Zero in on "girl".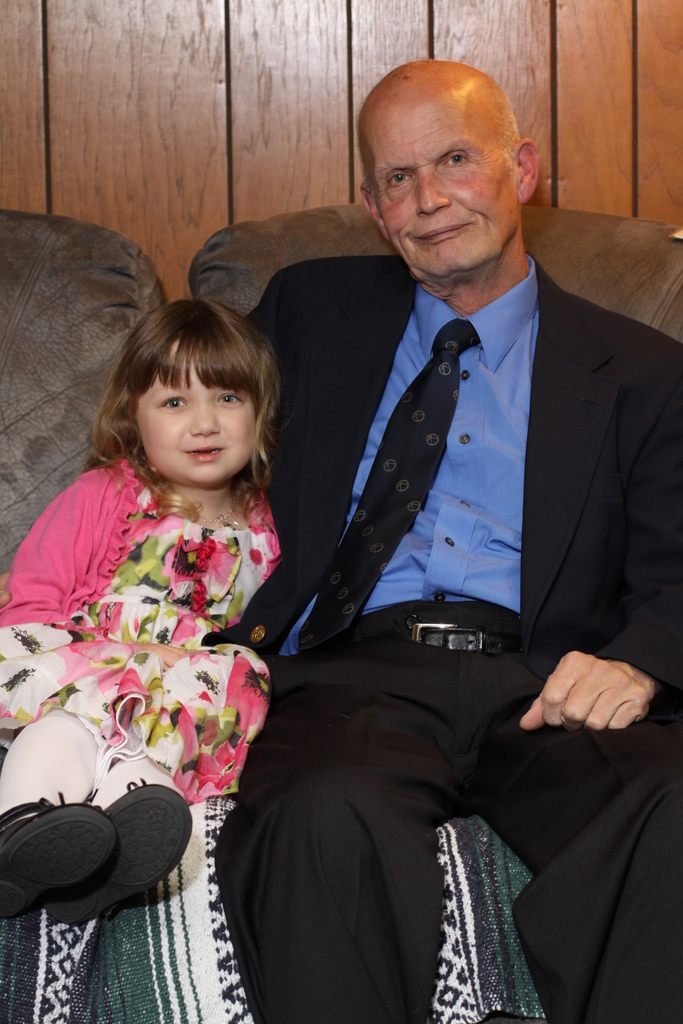
Zeroed in: box(0, 304, 283, 927).
